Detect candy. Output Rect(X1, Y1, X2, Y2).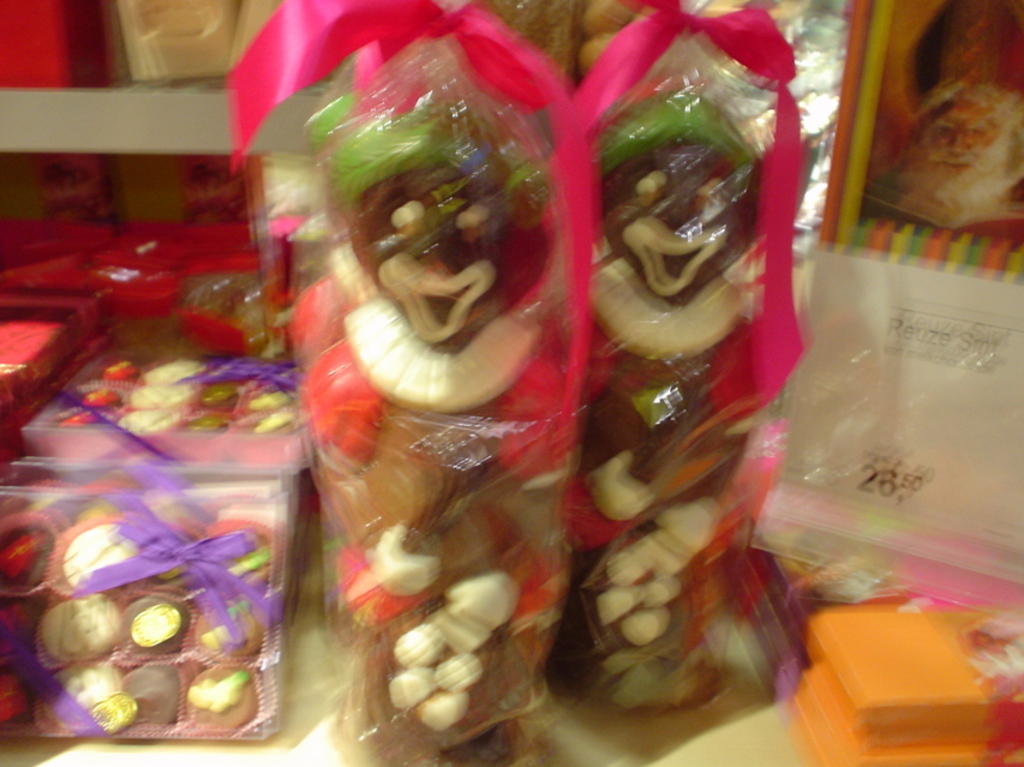
Rect(544, 83, 765, 717).
